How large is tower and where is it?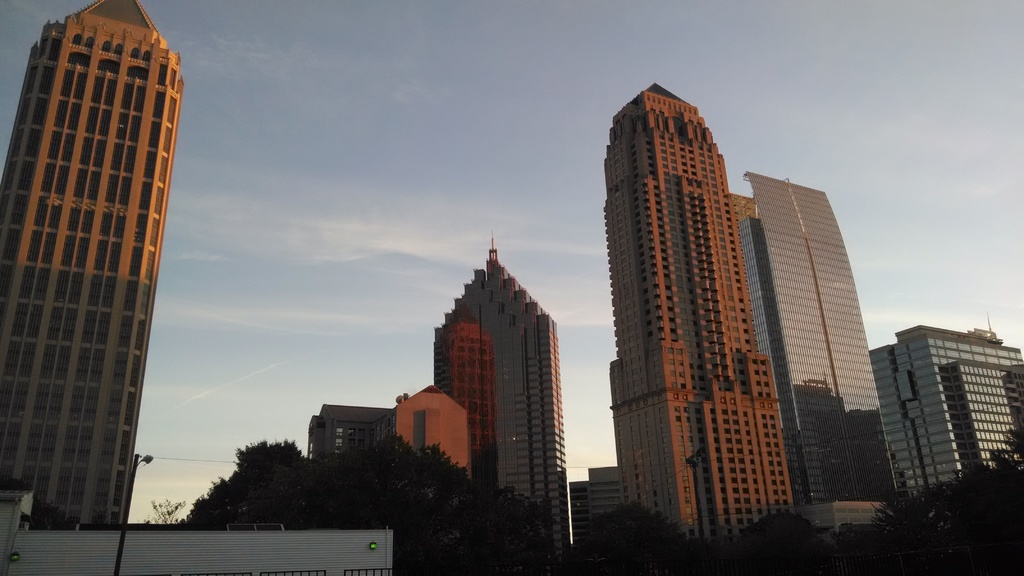
Bounding box: bbox(0, 0, 184, 520).
